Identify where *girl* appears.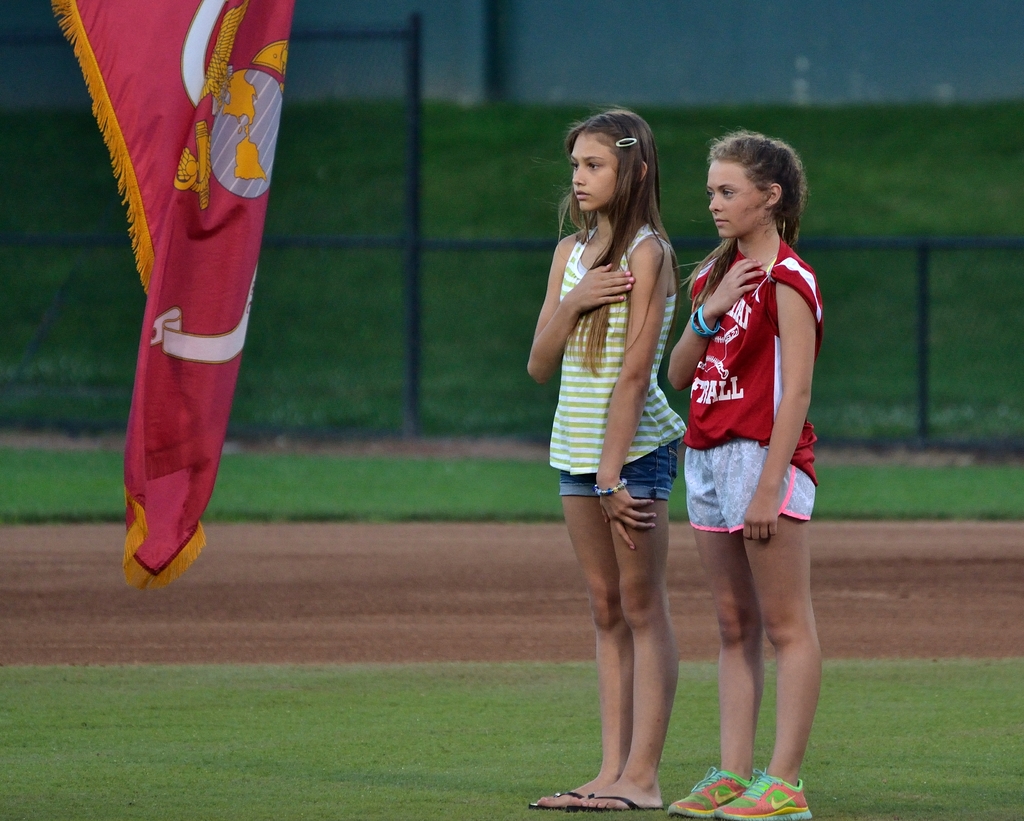
Appears at bbox=[668, 133, 821, 820].
